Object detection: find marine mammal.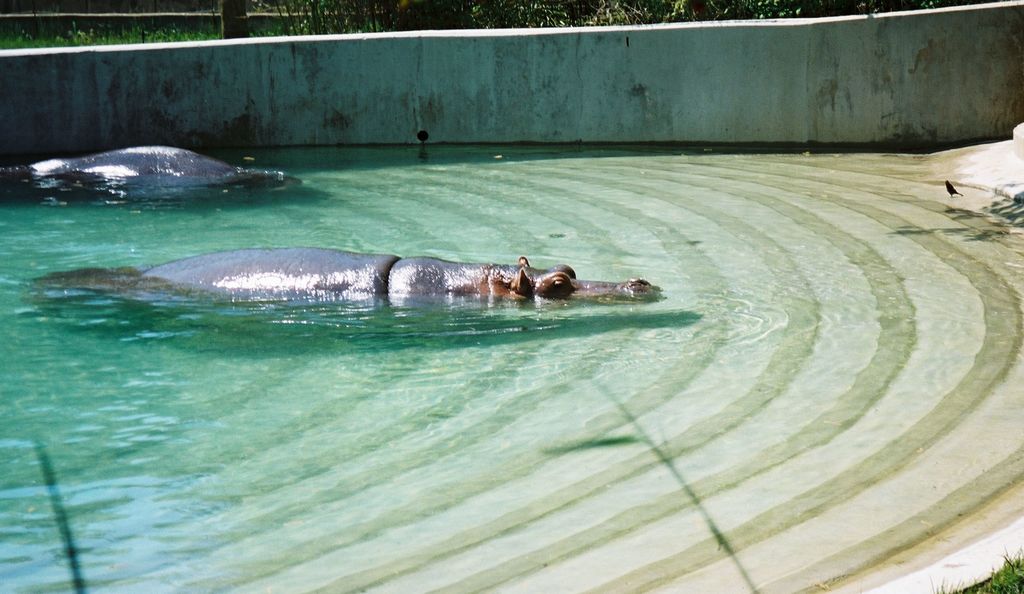
bbox=[130, 252, 650, 298].
